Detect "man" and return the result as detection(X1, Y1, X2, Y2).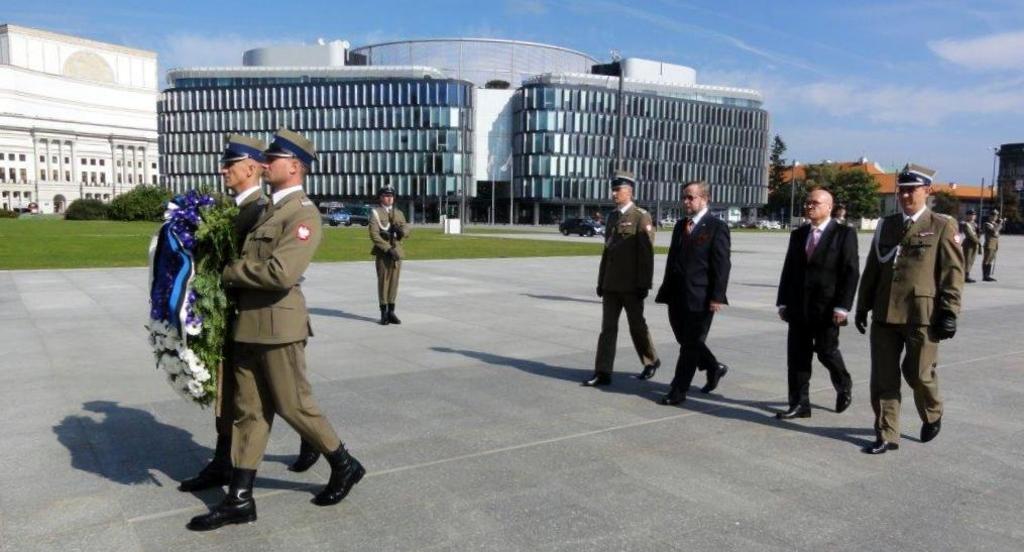
detection(582, 168, 663, 388).
